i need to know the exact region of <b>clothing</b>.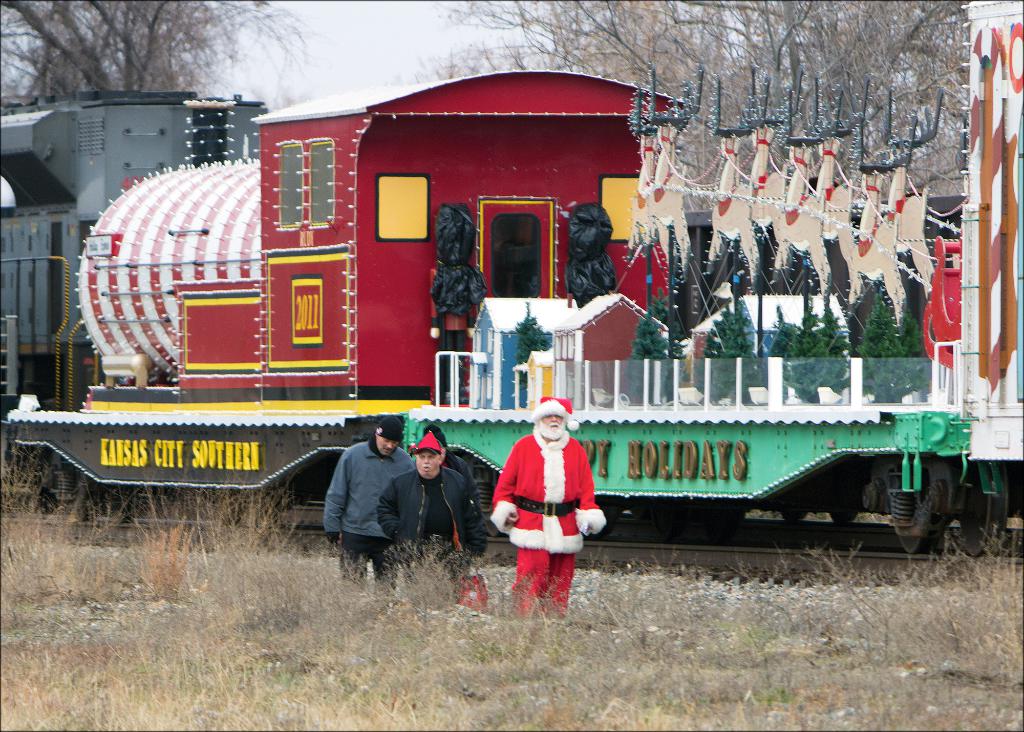
Region: (383, 471, 491, 614).
